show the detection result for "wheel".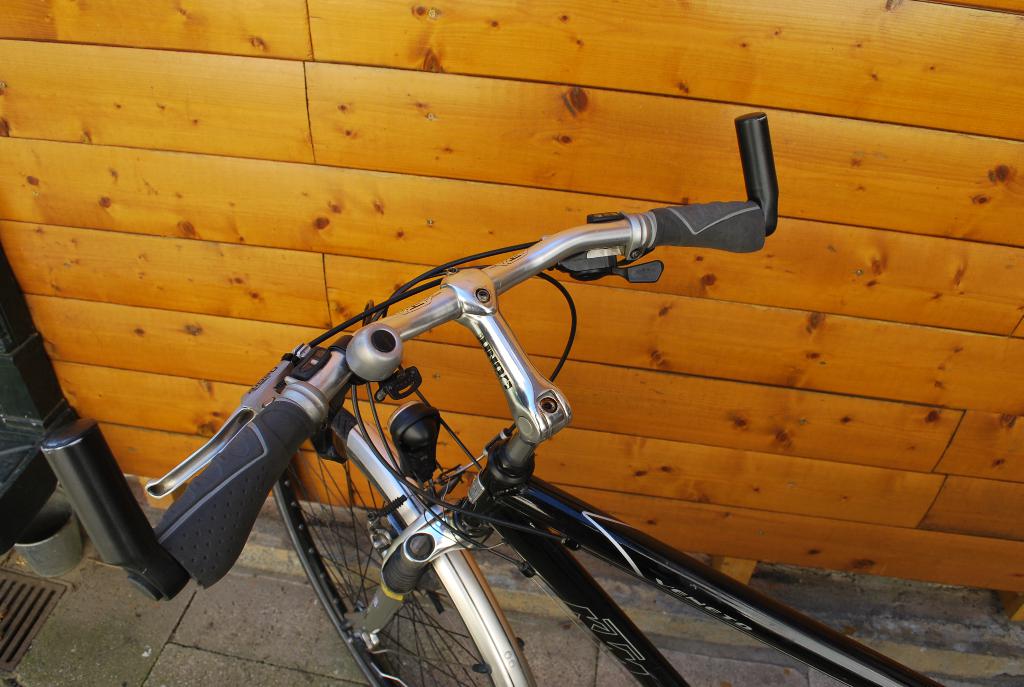
crop(261, 411, 504, 686).
